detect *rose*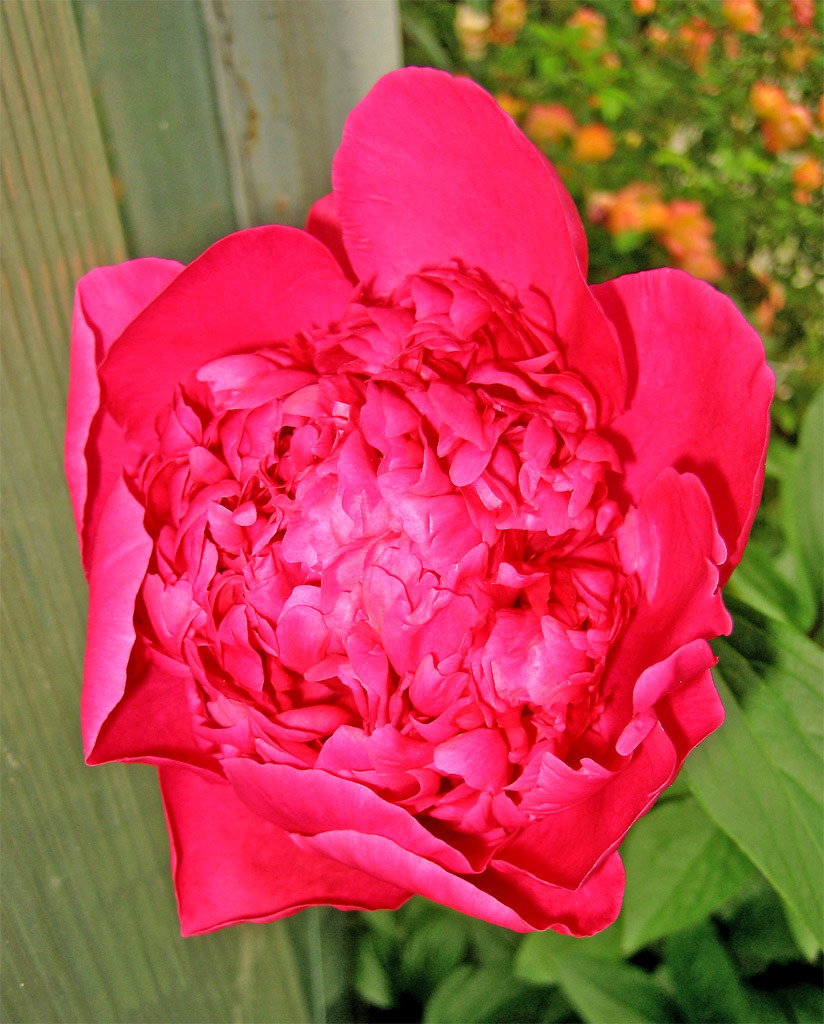
{"left": 69, "top": 67, "right": 780, "bottom": 945}
